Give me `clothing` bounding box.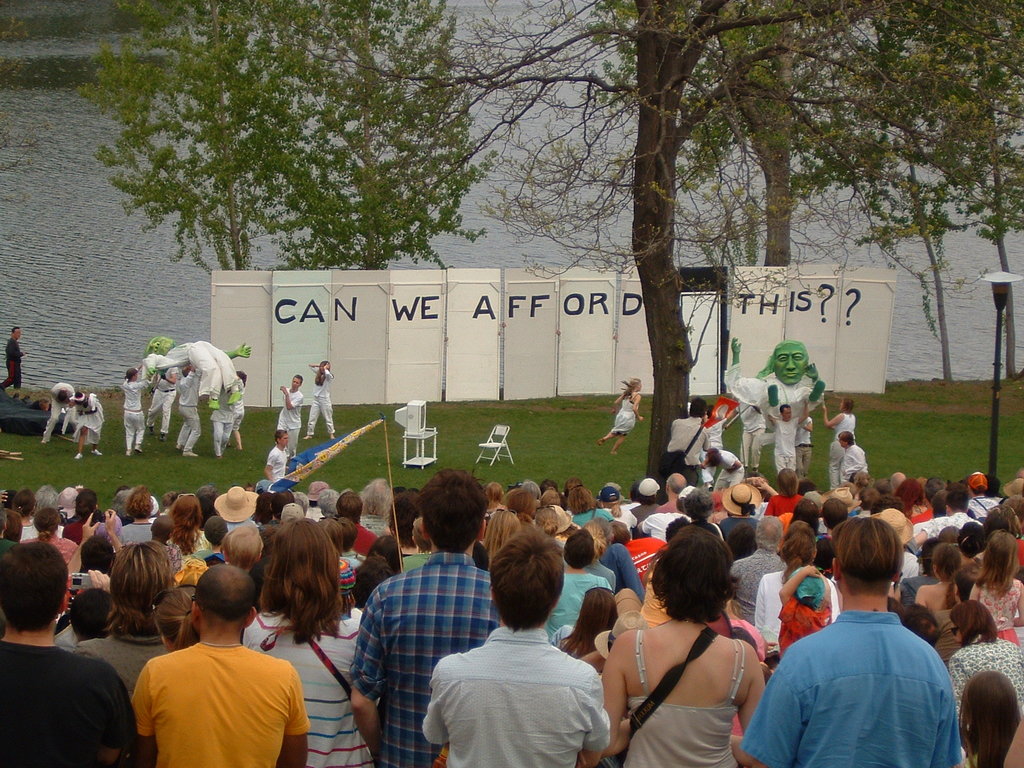
box(698, 416, 726, 485).
